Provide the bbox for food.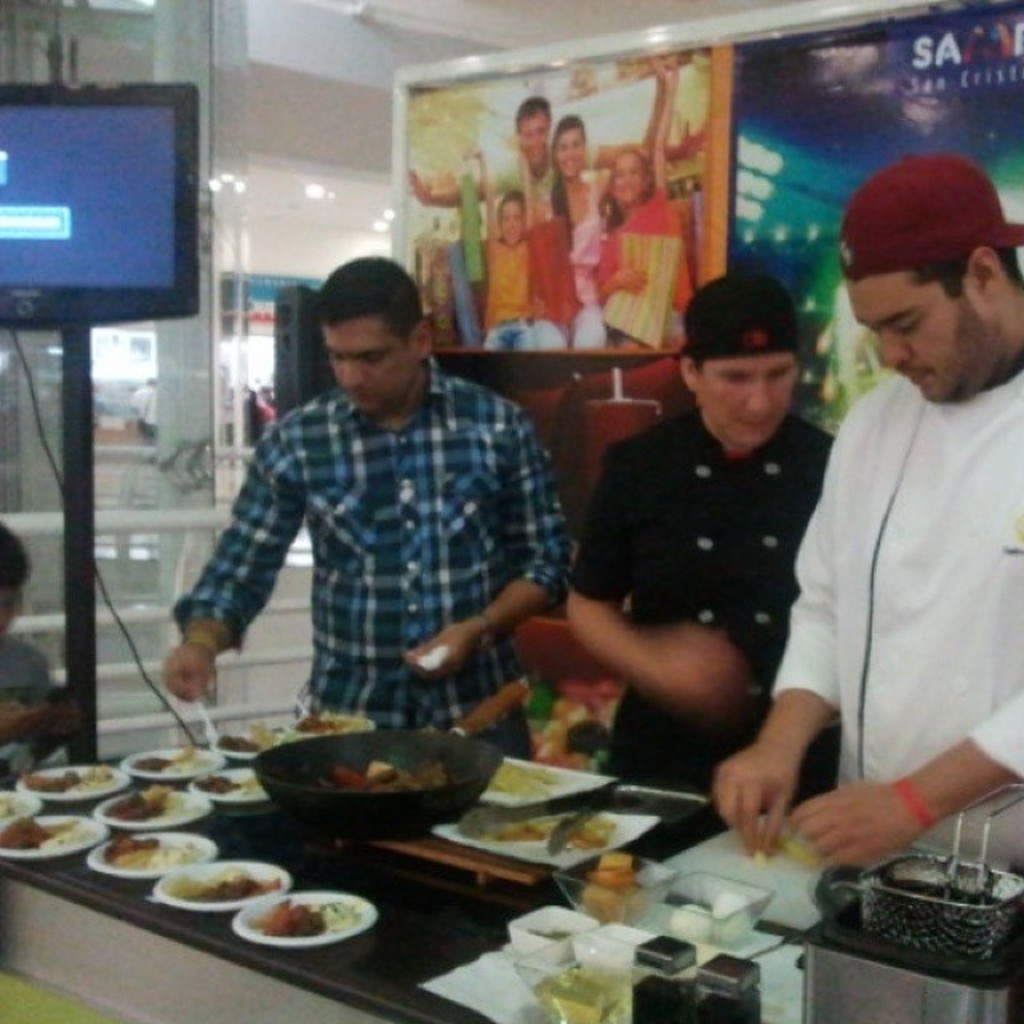
BBox(579, 853, 651, 920).
